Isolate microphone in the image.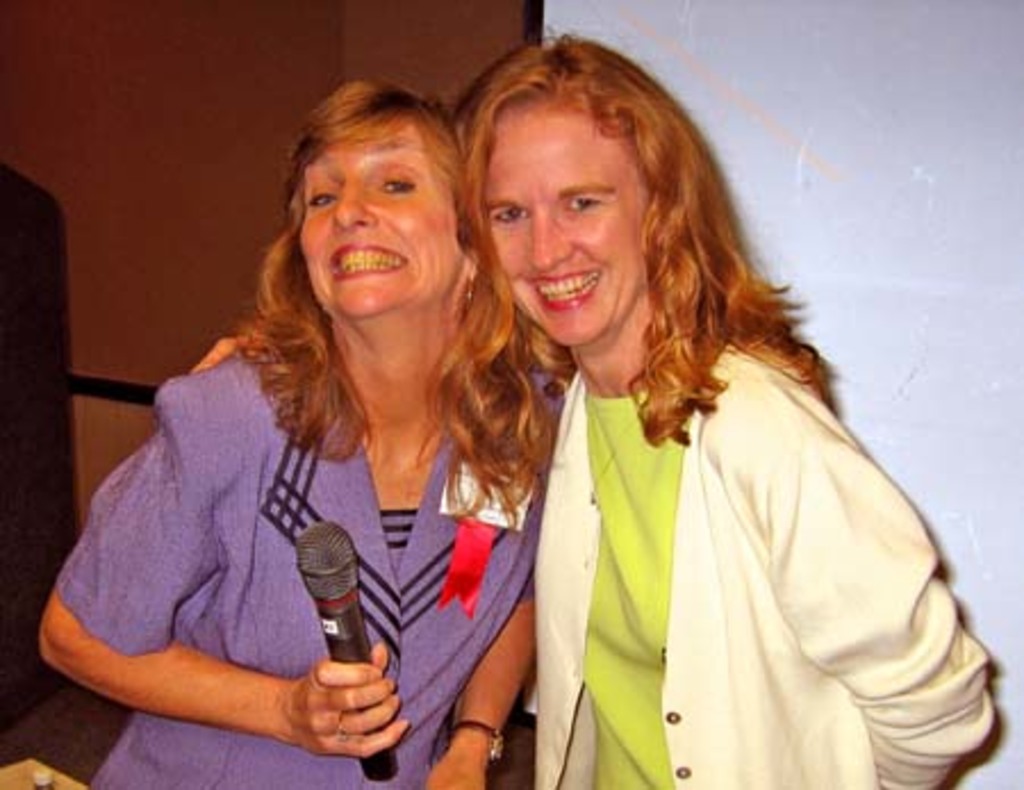
Isolated region: 287 515 403 779.
